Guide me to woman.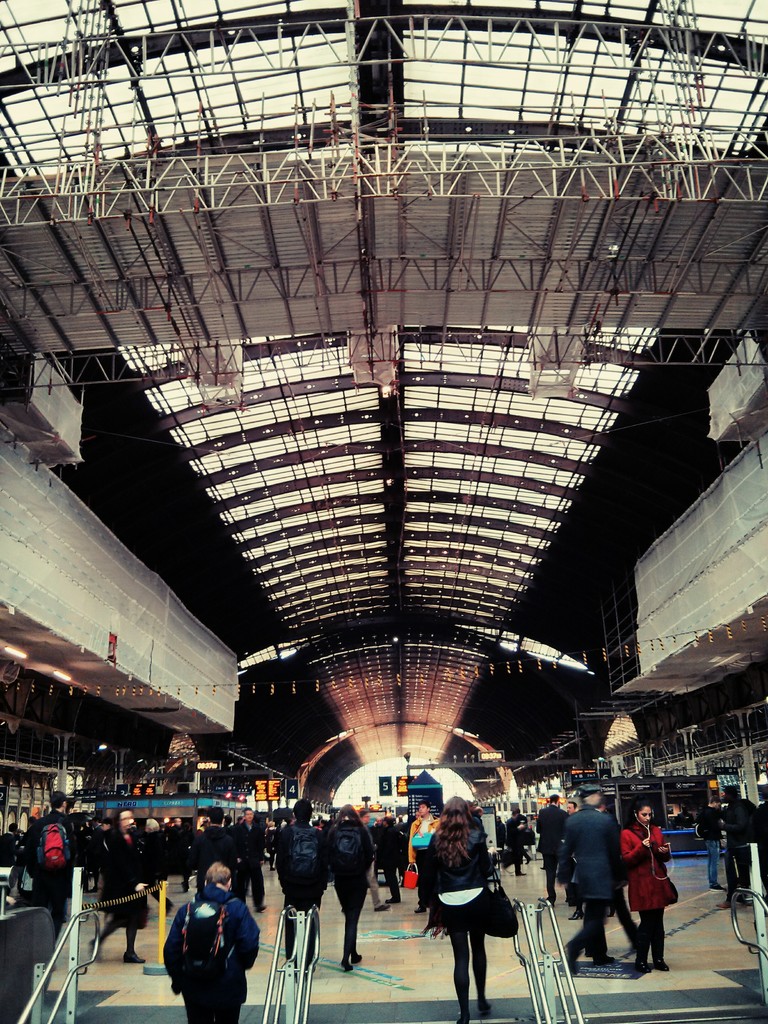
Guidance: left=163, top=861, right=258, bottom=1023.
